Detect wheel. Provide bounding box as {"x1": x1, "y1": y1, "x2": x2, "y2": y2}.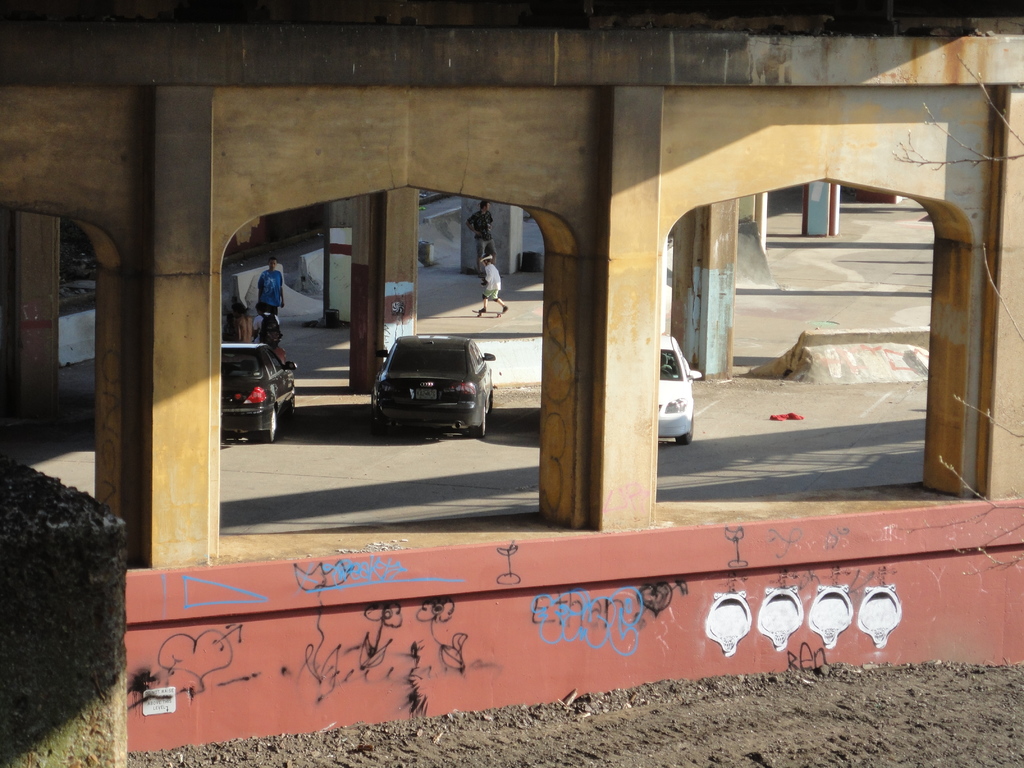
{"x1": 676, "y1": 411, "x2": 693, "y2": 444}.
